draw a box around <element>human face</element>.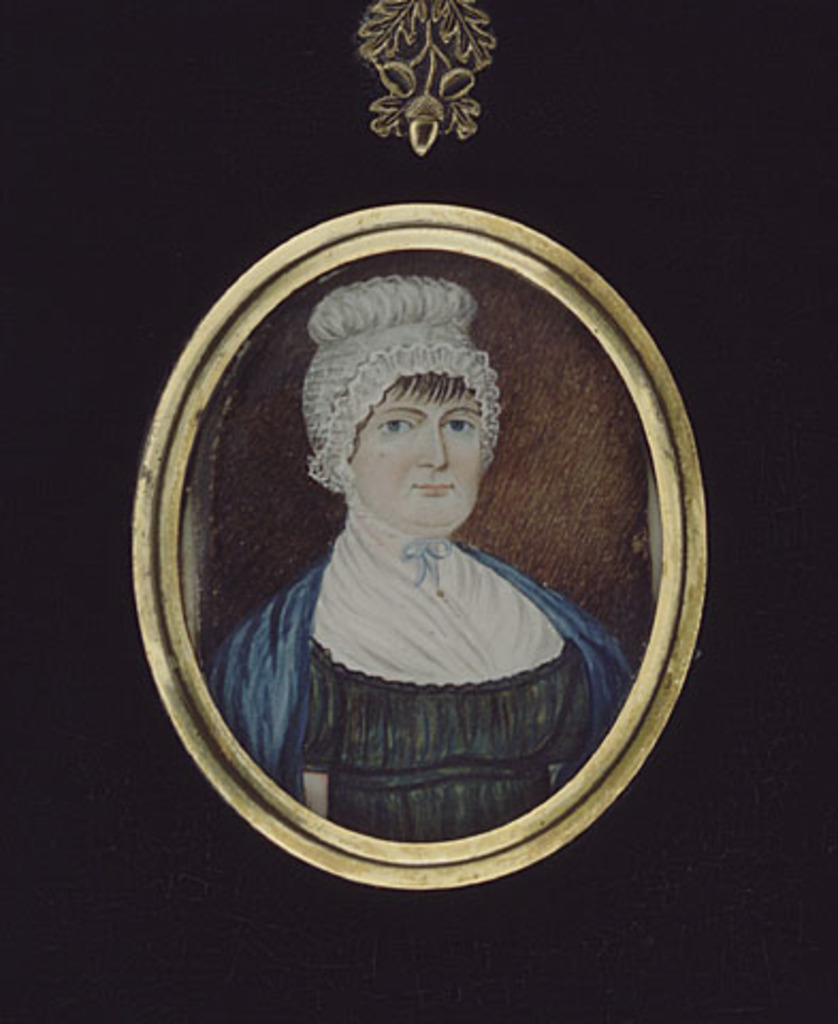
box(339, 365, 478, 533).
